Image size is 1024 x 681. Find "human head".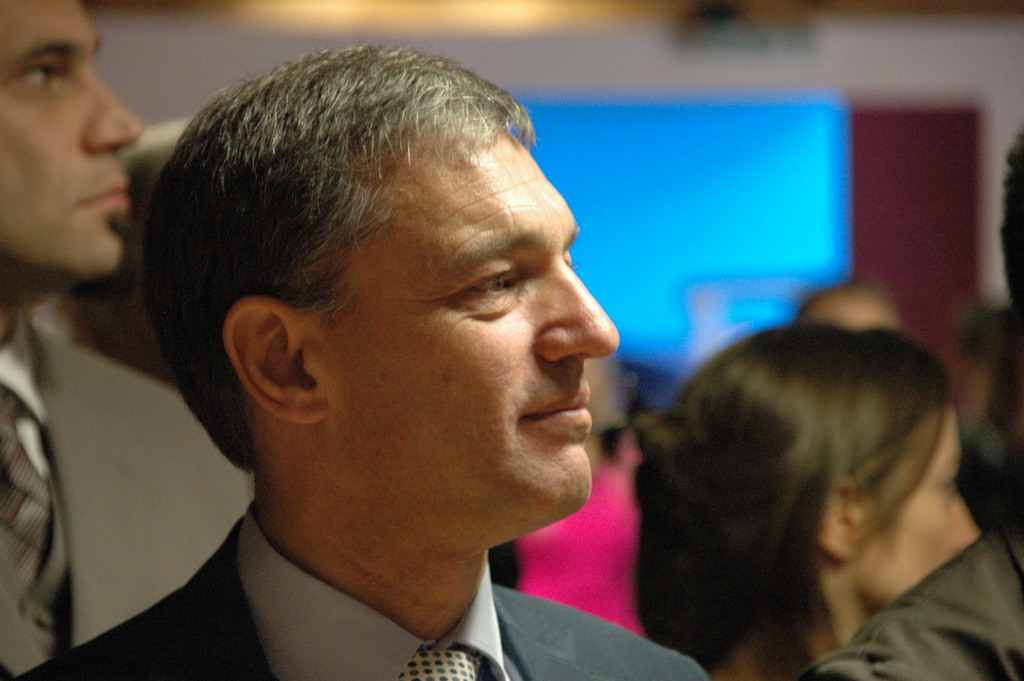
BBox(172, 28, 600, 545).
